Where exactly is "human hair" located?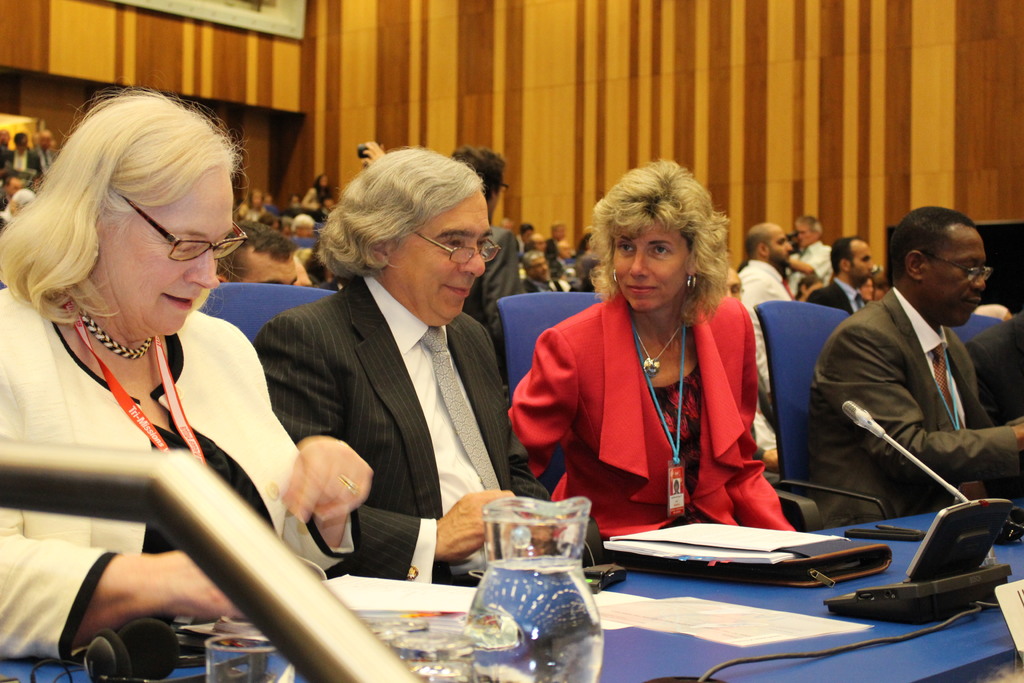
Its bounding box is {"x1": 27, "y1": 82, "x2": 237, "y2": 325}.
